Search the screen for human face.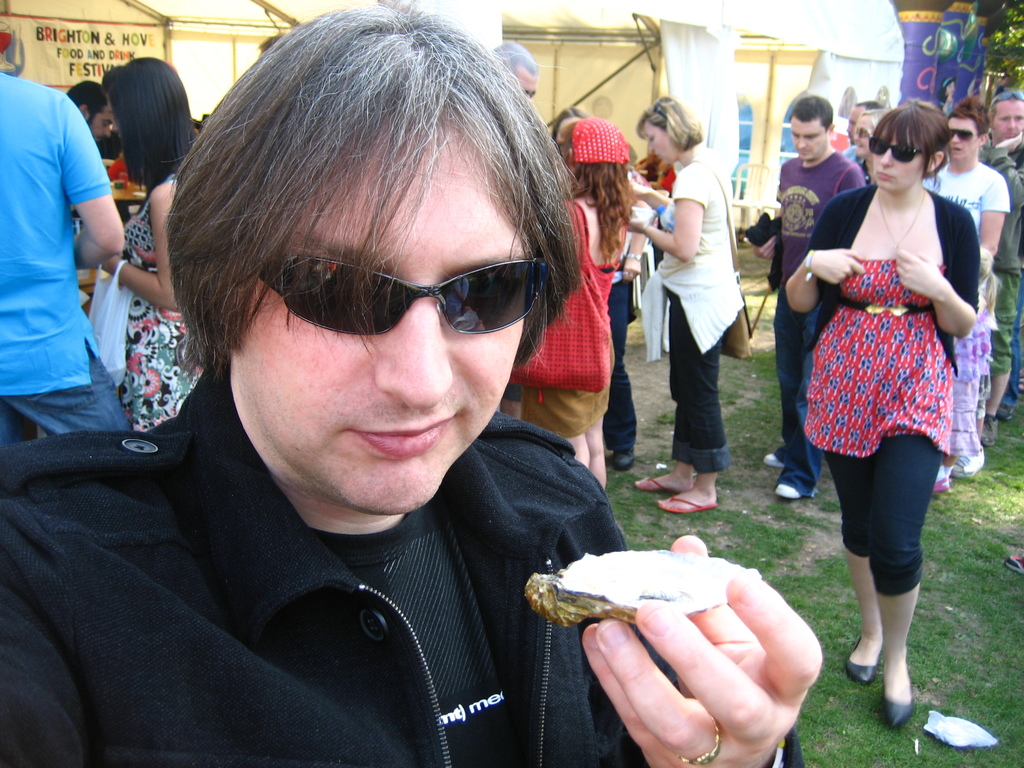
Found at bbox=[983, 95, 1023, 147].
